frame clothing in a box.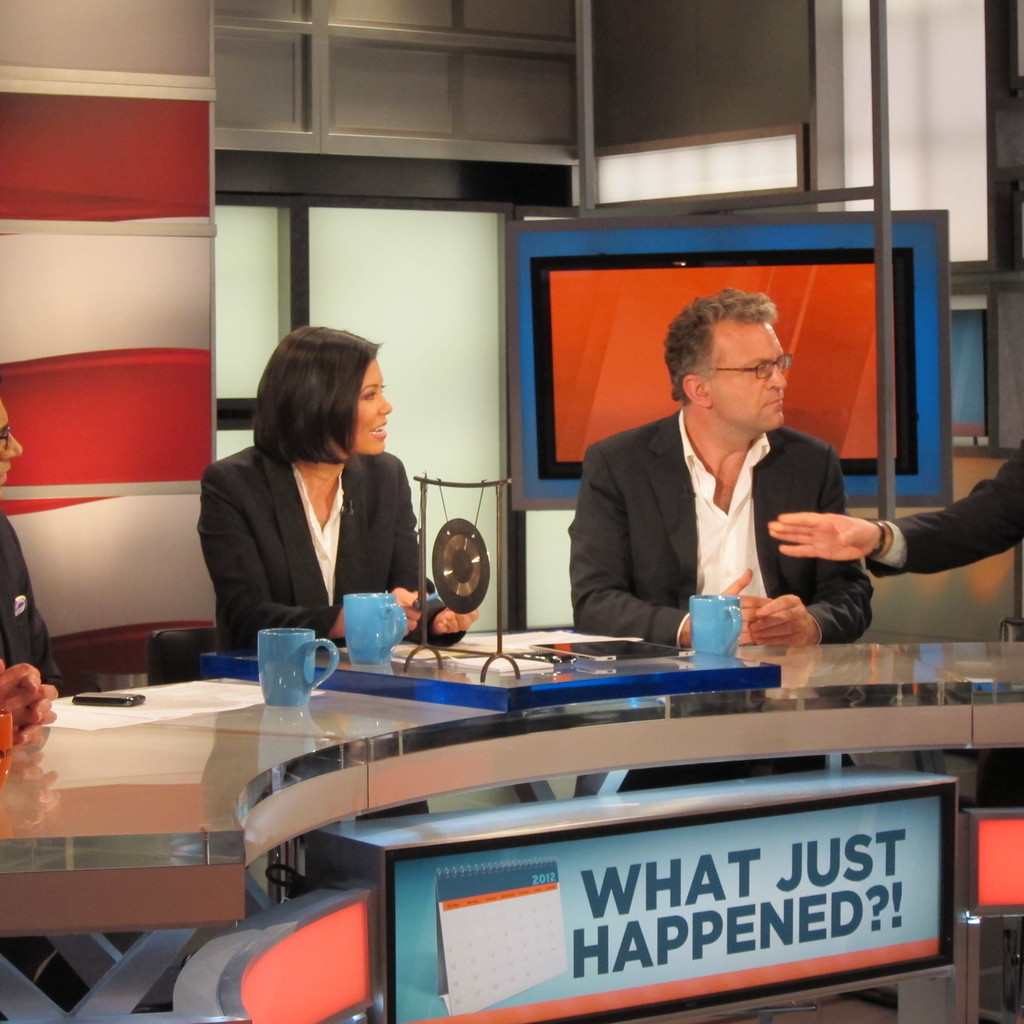
[0, 512, 67, 689].
